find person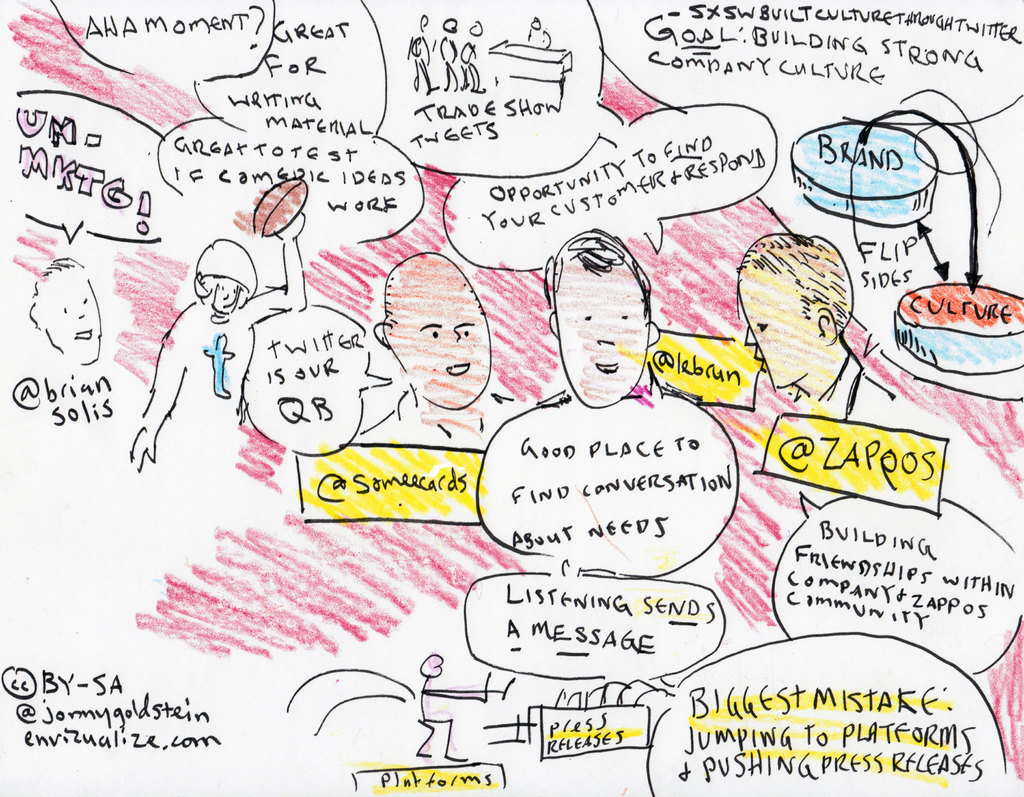
region(365, 258, 518, 449)
